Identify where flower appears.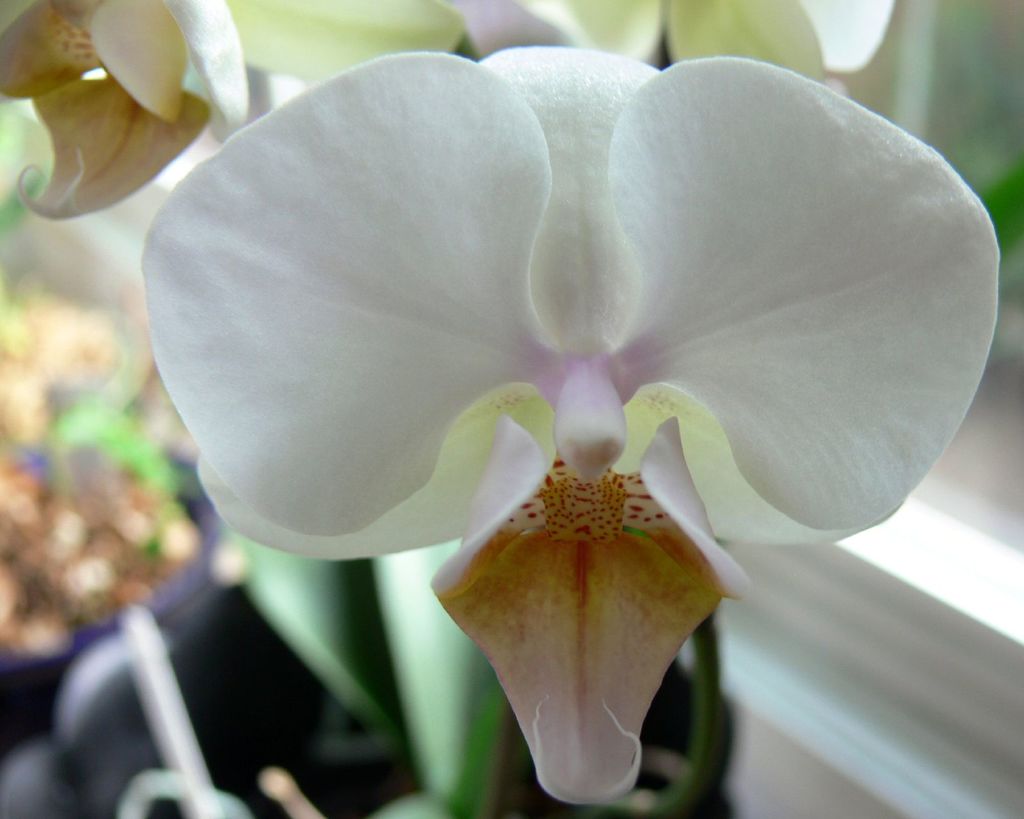
Appears at box=[0, 0, 250, 227].
